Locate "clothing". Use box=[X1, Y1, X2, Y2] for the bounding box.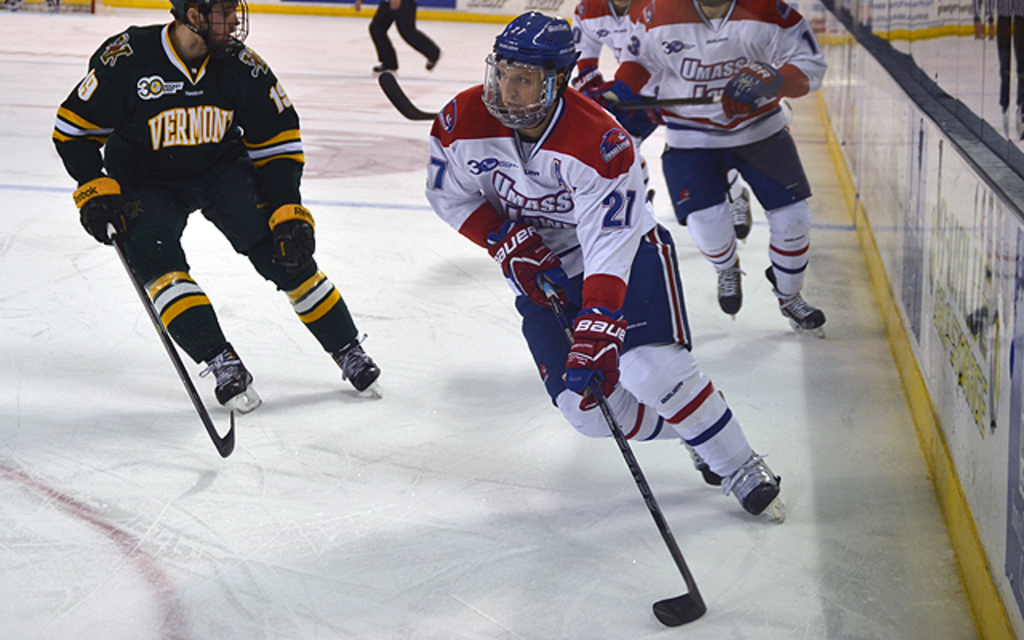
box=[613, 0, 824, 294].
